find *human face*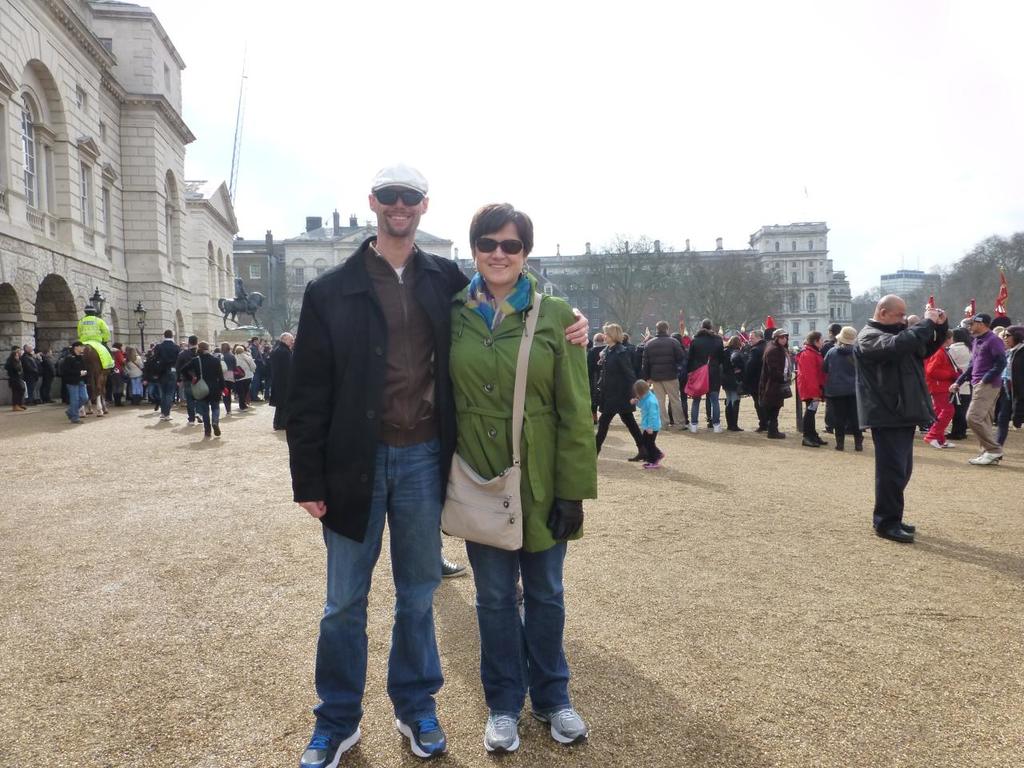
750/333/758/345
